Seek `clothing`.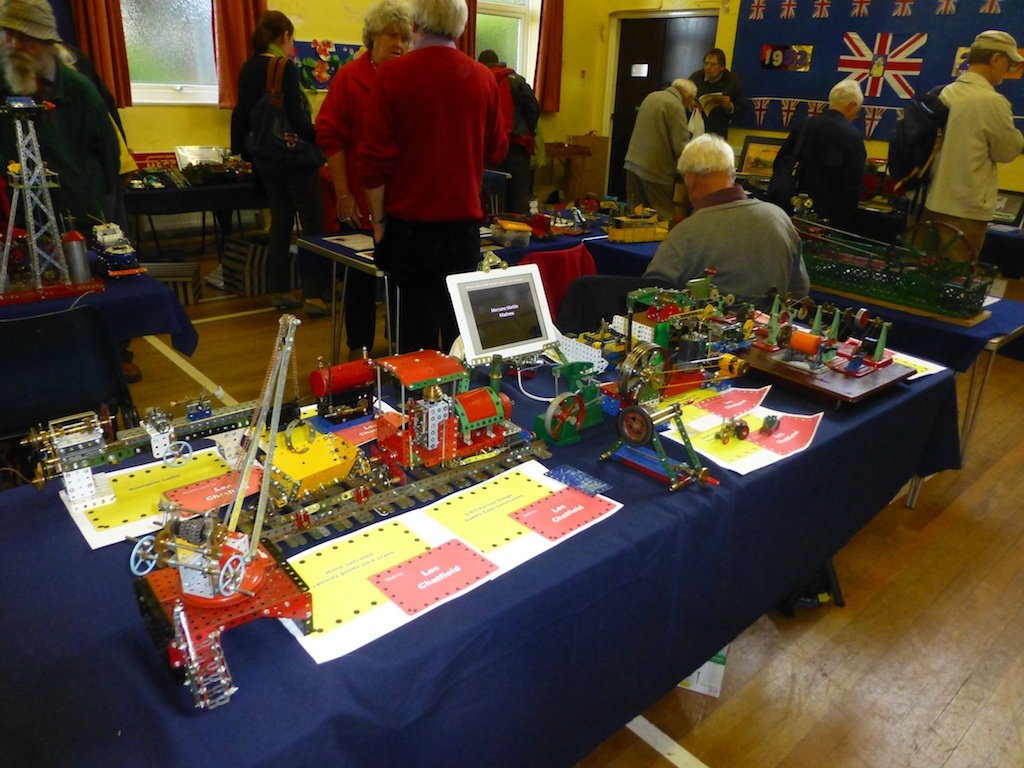
box(0, 0, 84, 41).
